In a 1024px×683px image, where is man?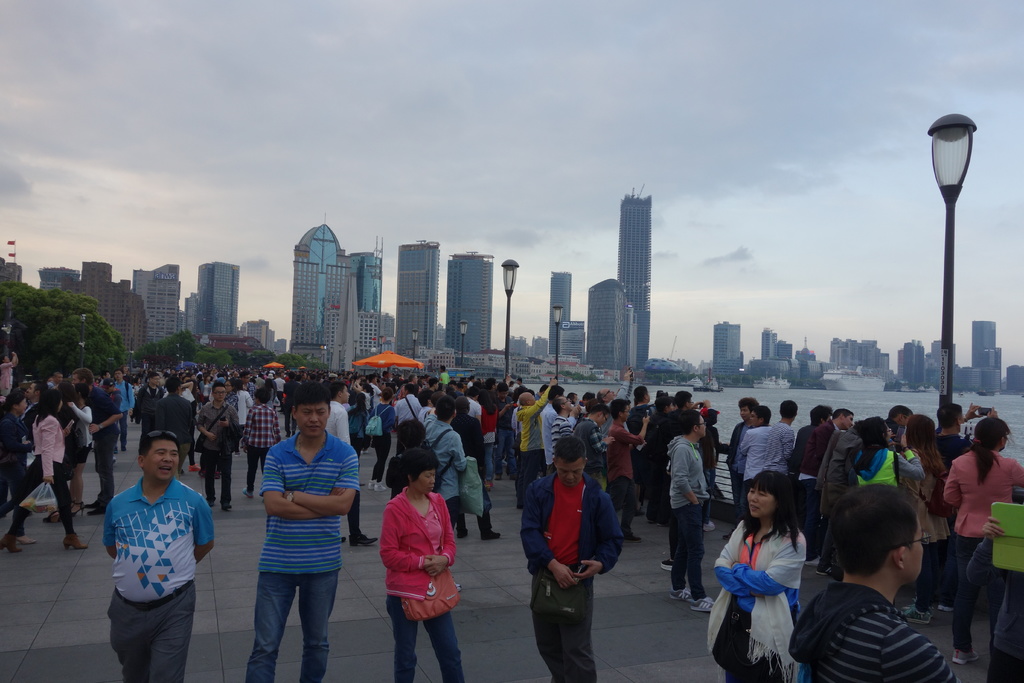
{"x1": 723, "y1": 398, "x2": 762, "y2": 544}.
